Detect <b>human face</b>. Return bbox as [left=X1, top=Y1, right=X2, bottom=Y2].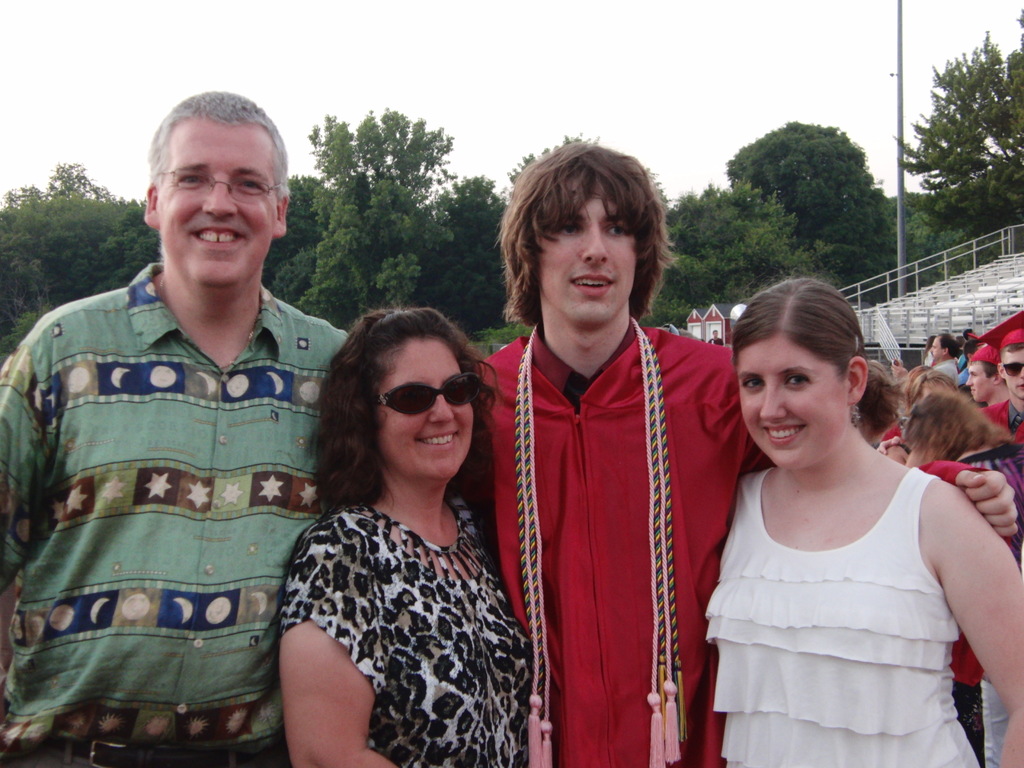
[left=925, top=337, right=943, bottom=365].
